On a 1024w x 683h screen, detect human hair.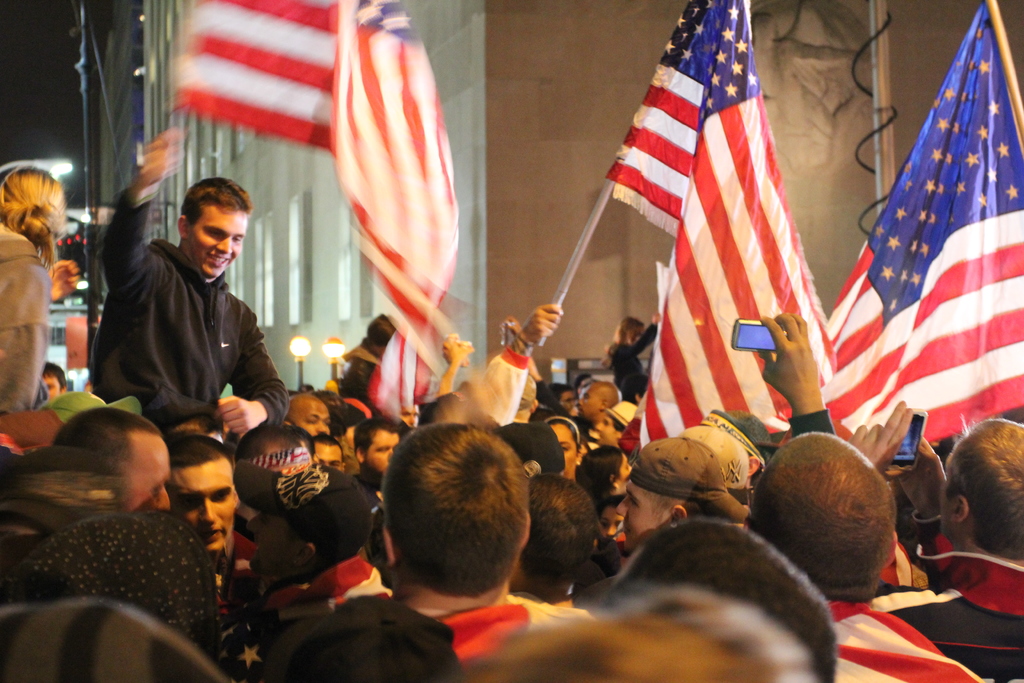
42 361 65 391.
